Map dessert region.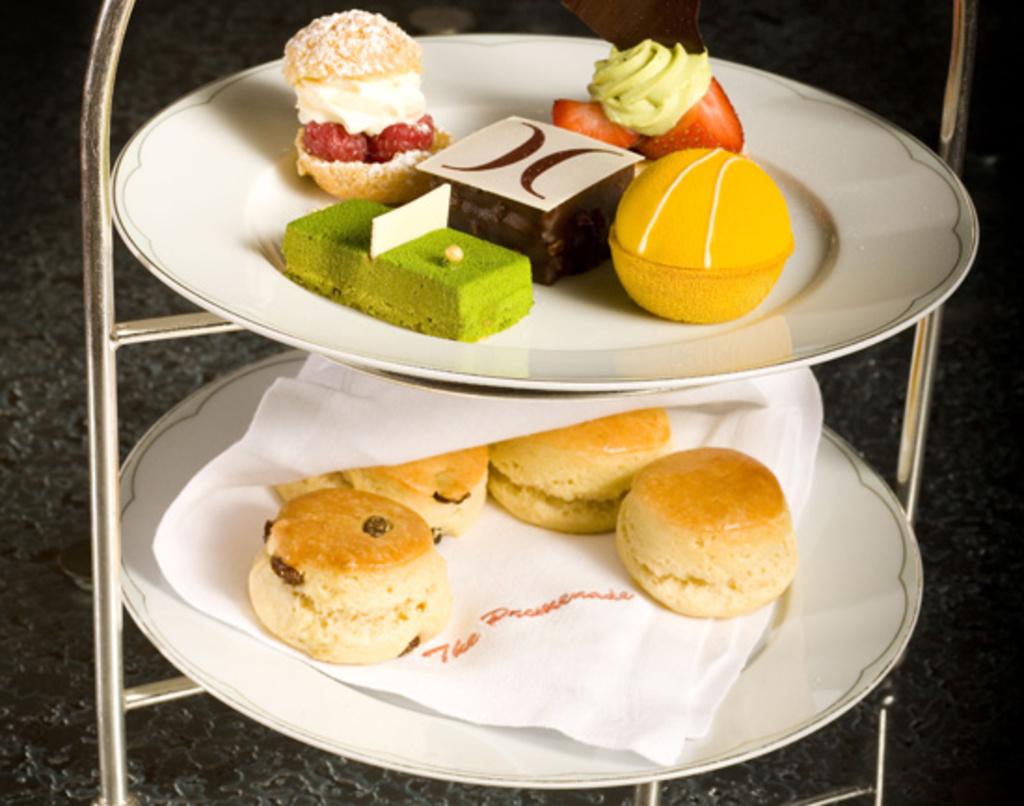
Mapped to x1=410, y1=119, x2=642, y2=279.
